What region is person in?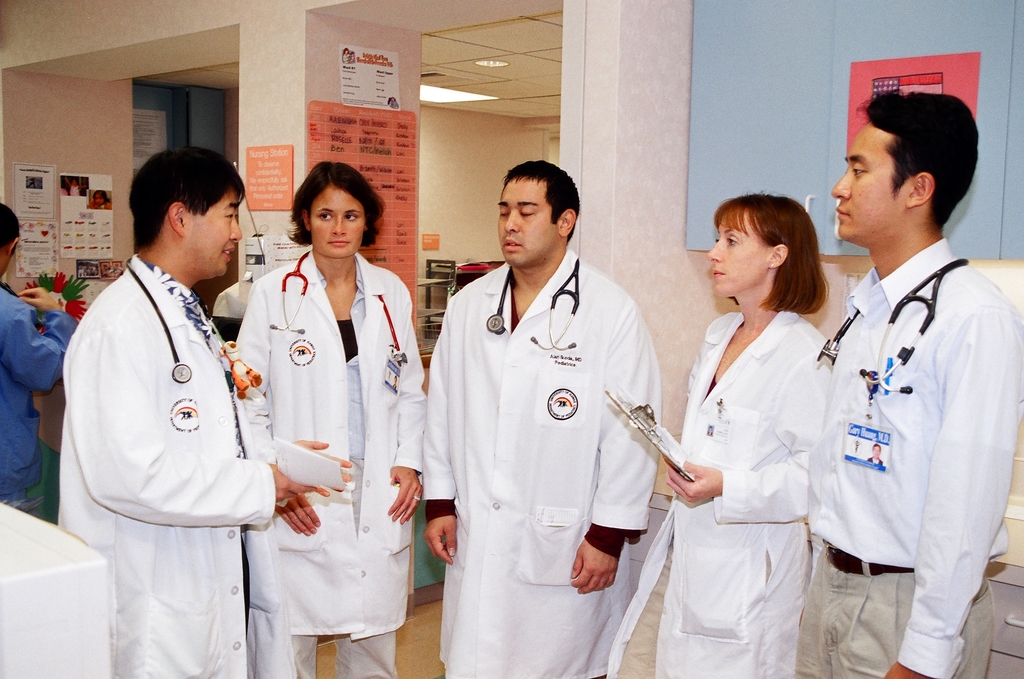
crop(603, 188, 829, 678).
